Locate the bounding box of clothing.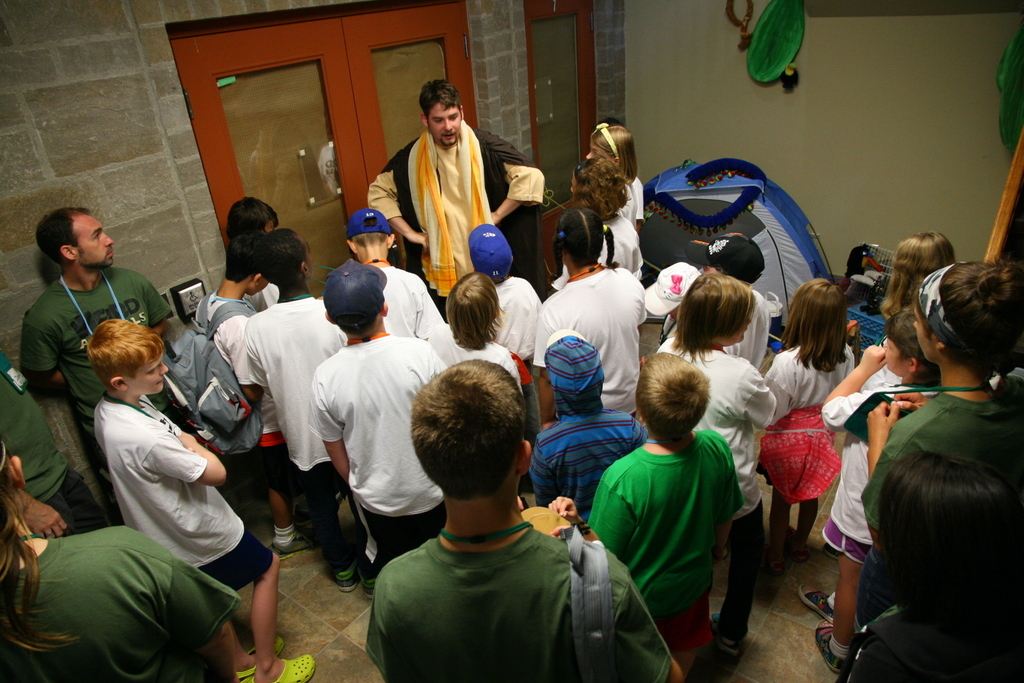
Bounding box: Rect(490, 278, 536, 374).
